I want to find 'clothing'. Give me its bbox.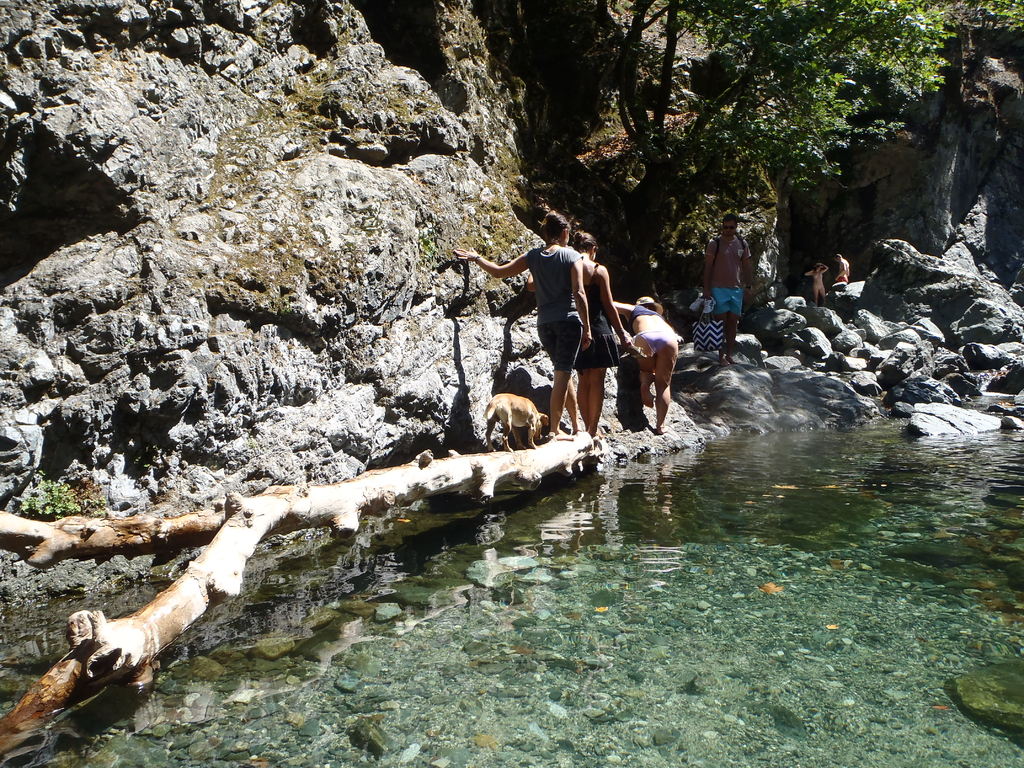
[529,244,583,372].
